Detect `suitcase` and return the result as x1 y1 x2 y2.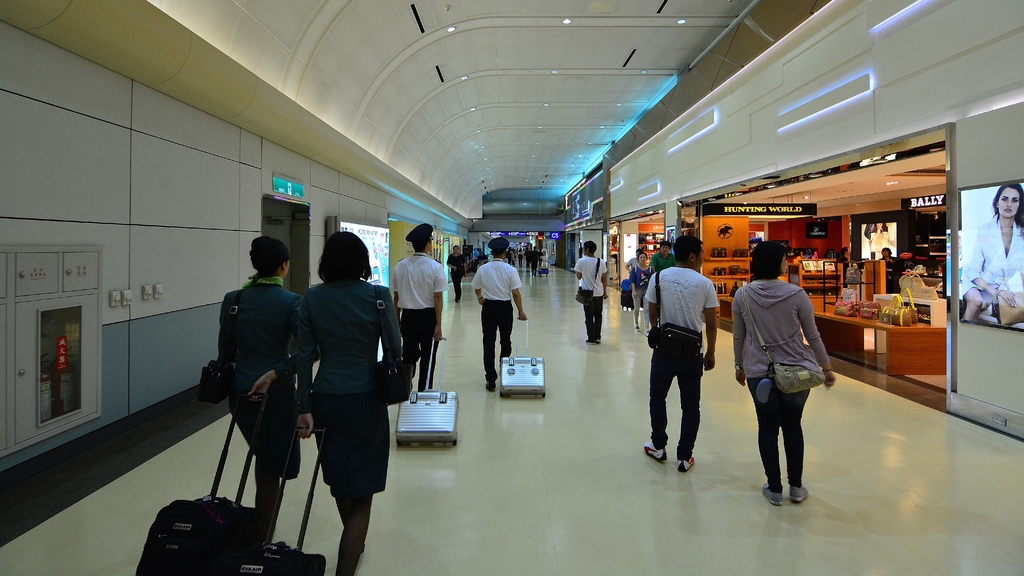
230 422 328 572.
